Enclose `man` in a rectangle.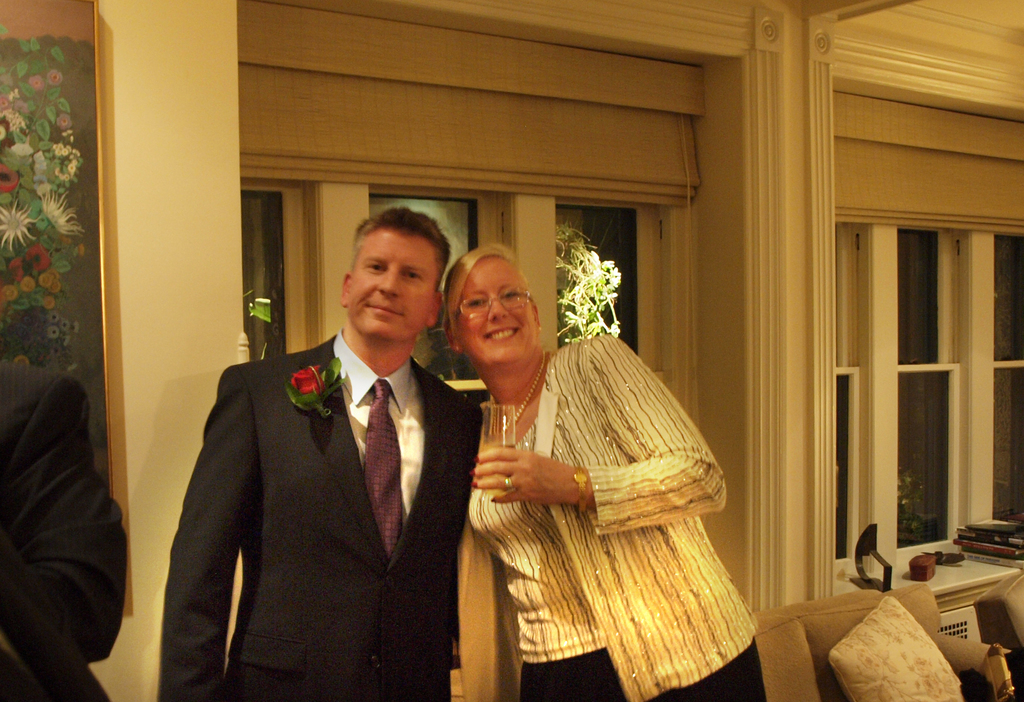
<region>165, 202, 484, 689</region>.
